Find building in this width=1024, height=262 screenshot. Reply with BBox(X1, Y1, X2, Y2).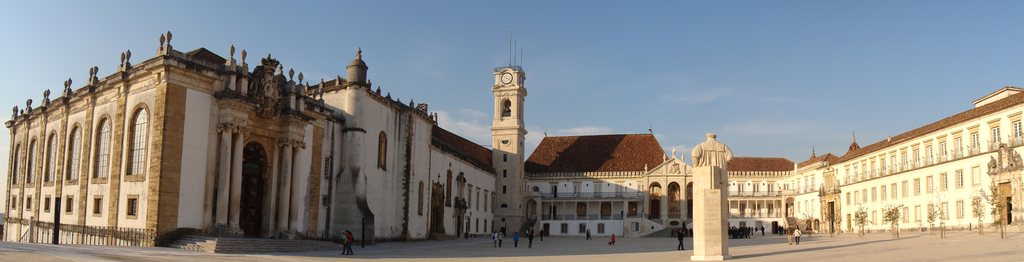
BBox(728, 83, 1023, 234).
